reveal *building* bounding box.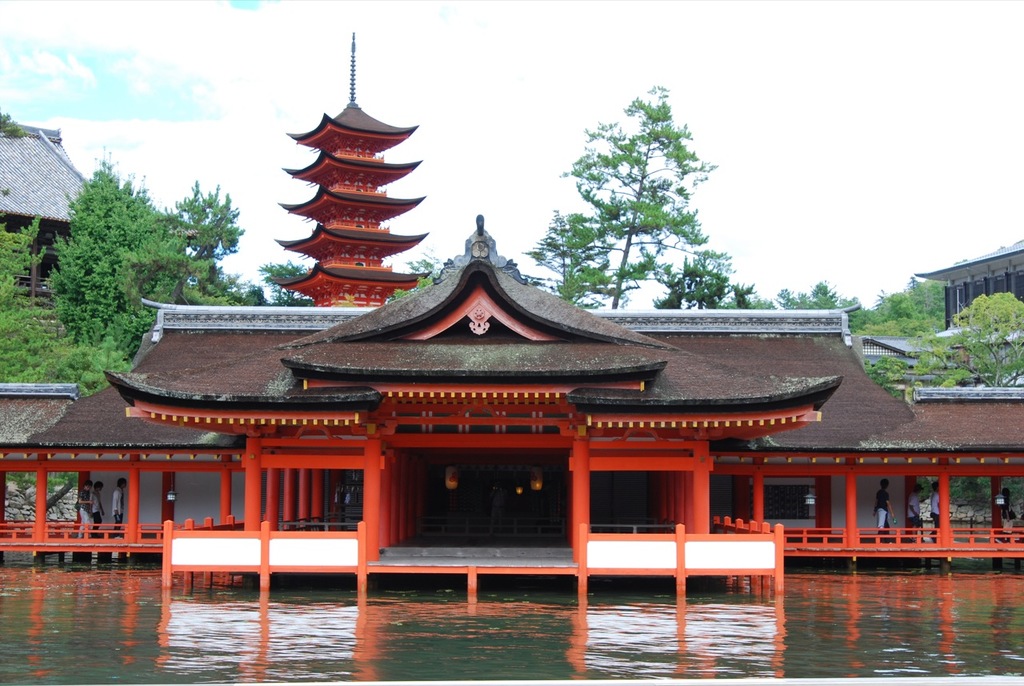
Revealed: bbox(0, 129, 86, 311).
